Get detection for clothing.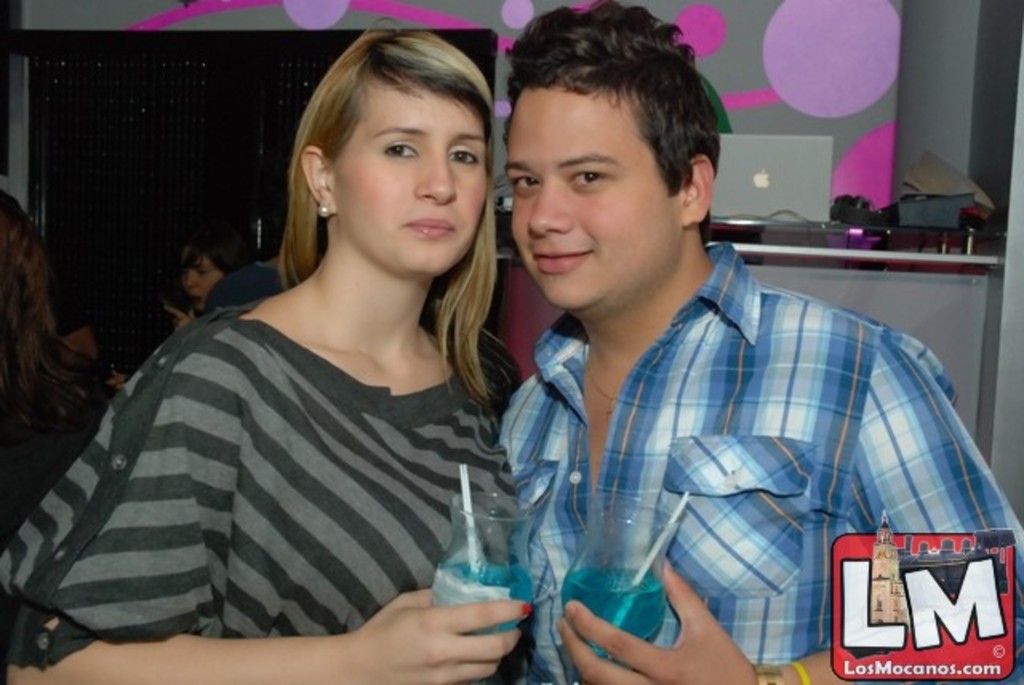
Detection: region(504, 283, 1018, 680).
